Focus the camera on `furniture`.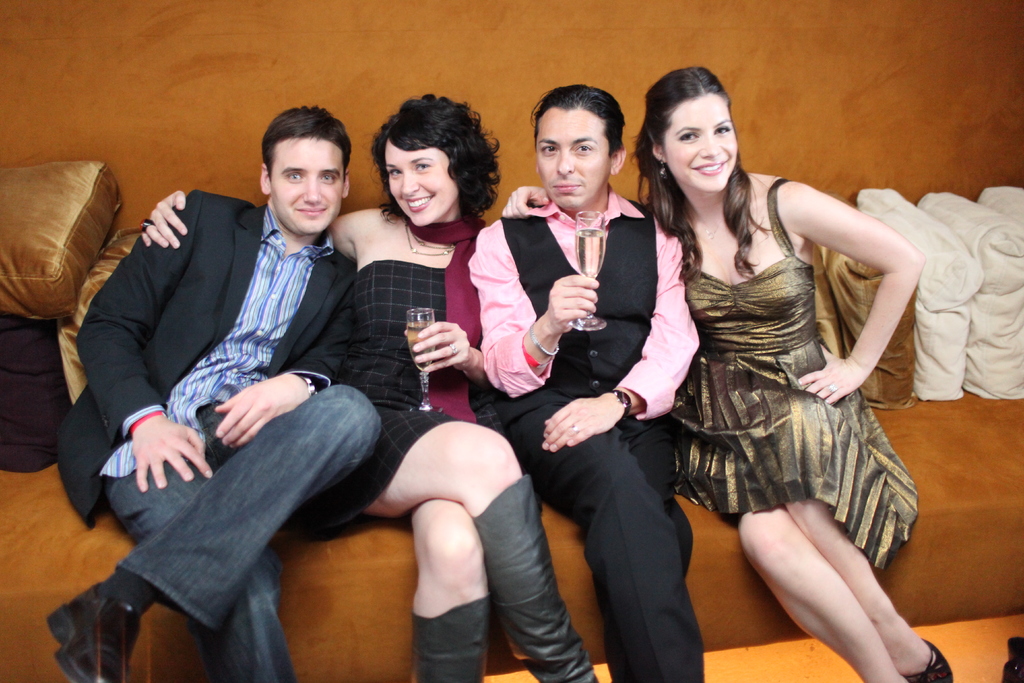
Focus region: {"x1": 0, "y1": 159, "x2": 1023, "y2": 682}.
